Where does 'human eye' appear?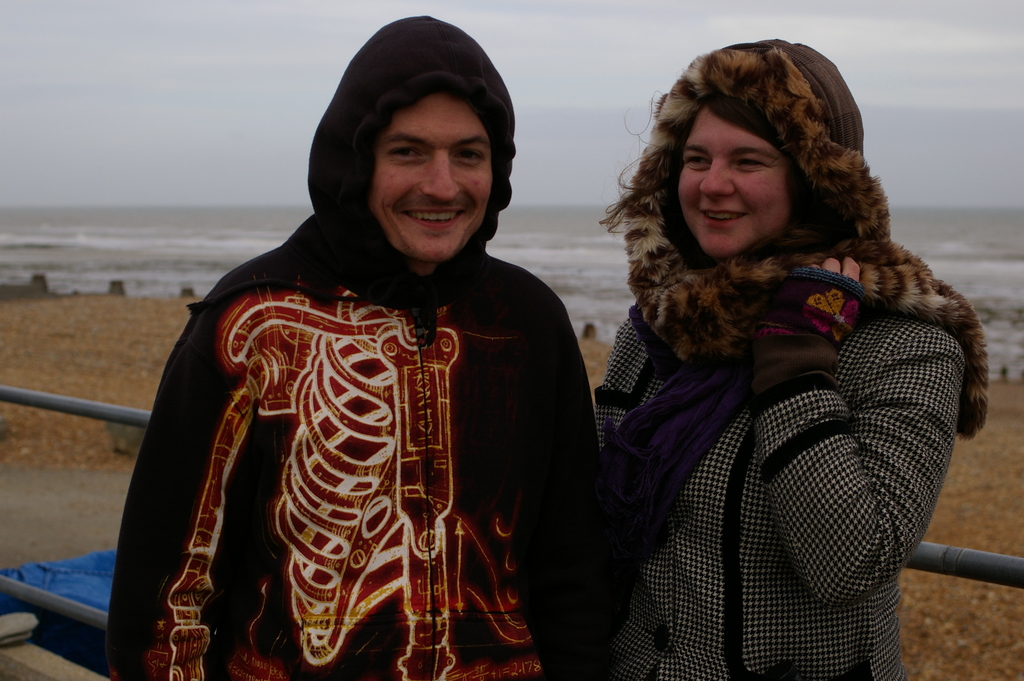
Appears at Rect(680, 151, 710, 168).
